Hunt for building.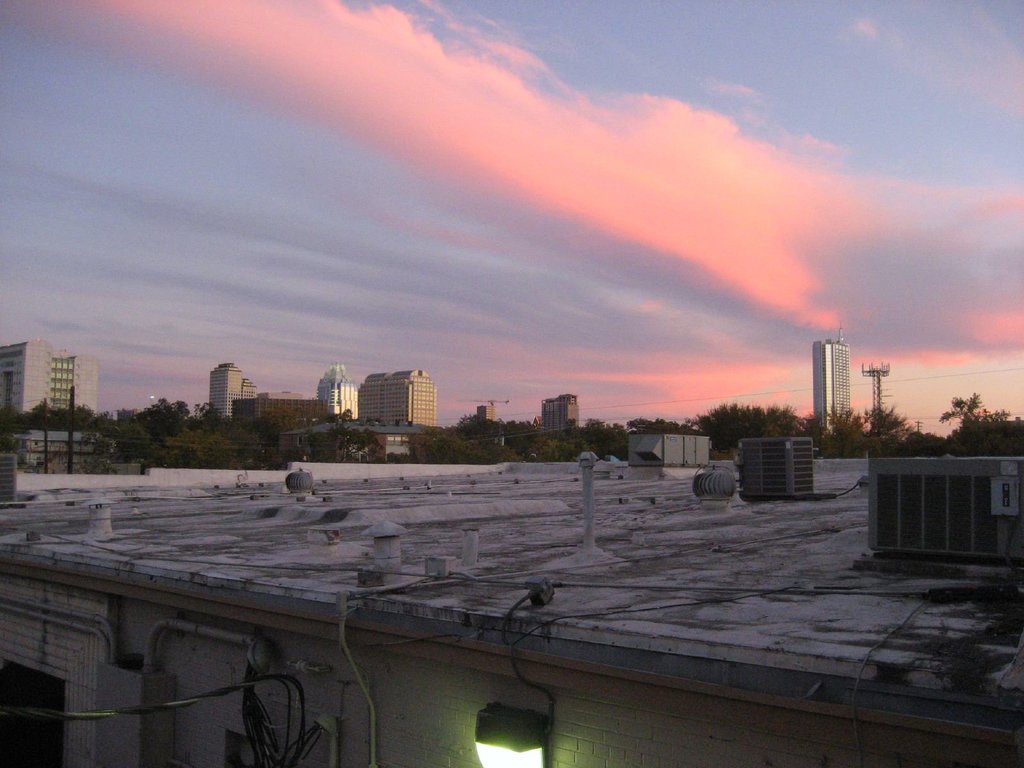
Hunted down at region(359, 368, 438, 428).
